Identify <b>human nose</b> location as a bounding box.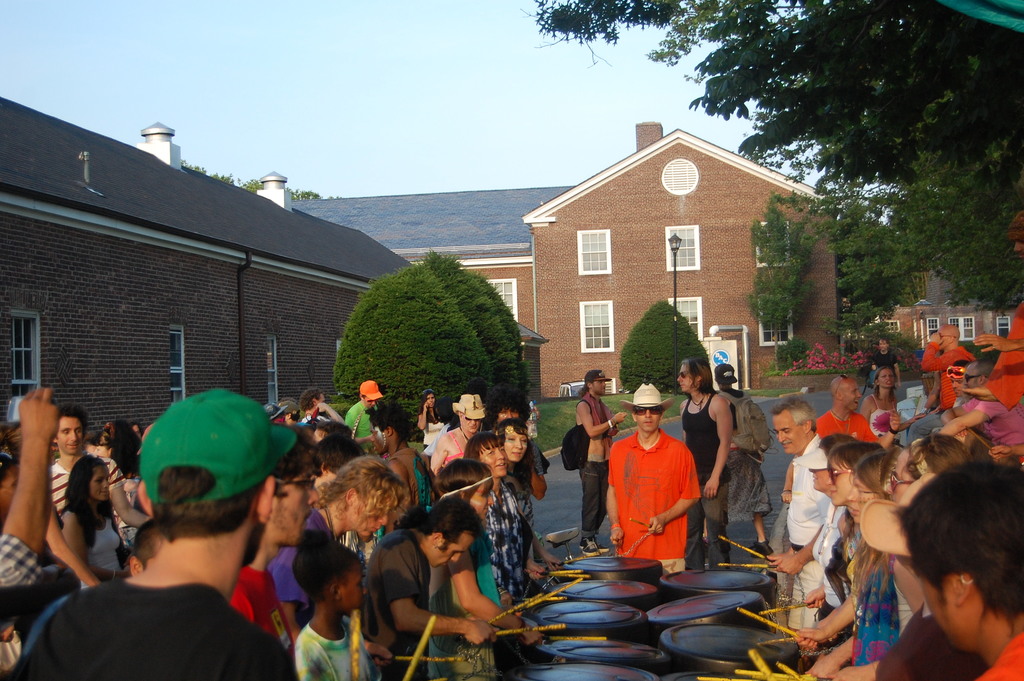
<box>371,435,376,440</box>.
